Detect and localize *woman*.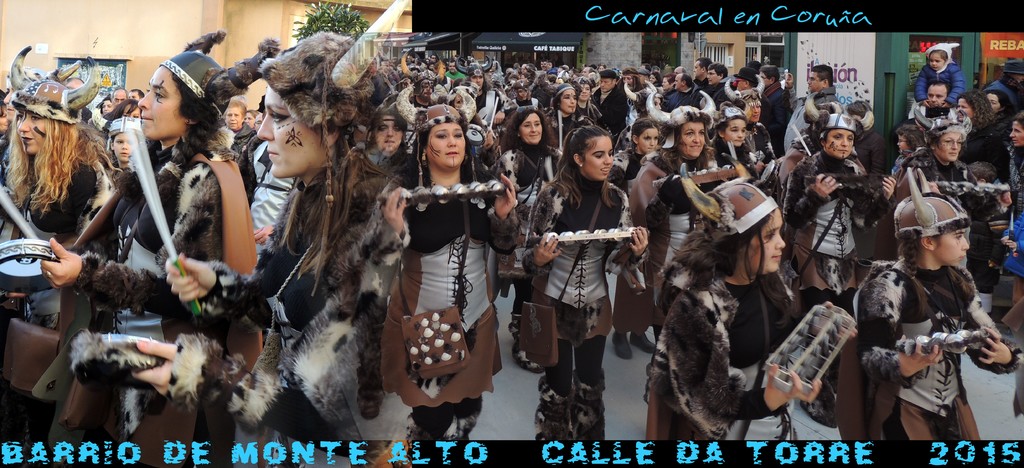
Localized at Rect(457, 55, 493, 105).
